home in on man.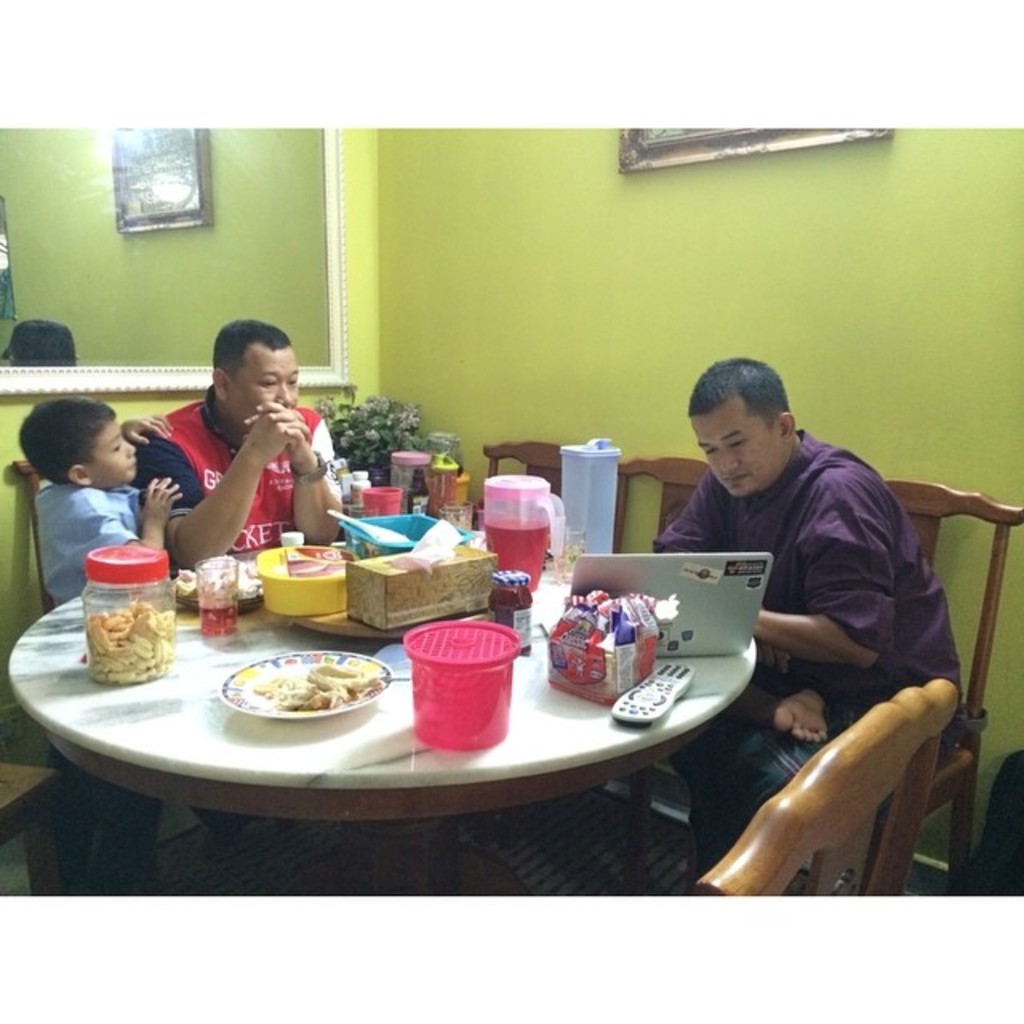
Homed in at [left=134, top=323, right=338, bottom=563].
